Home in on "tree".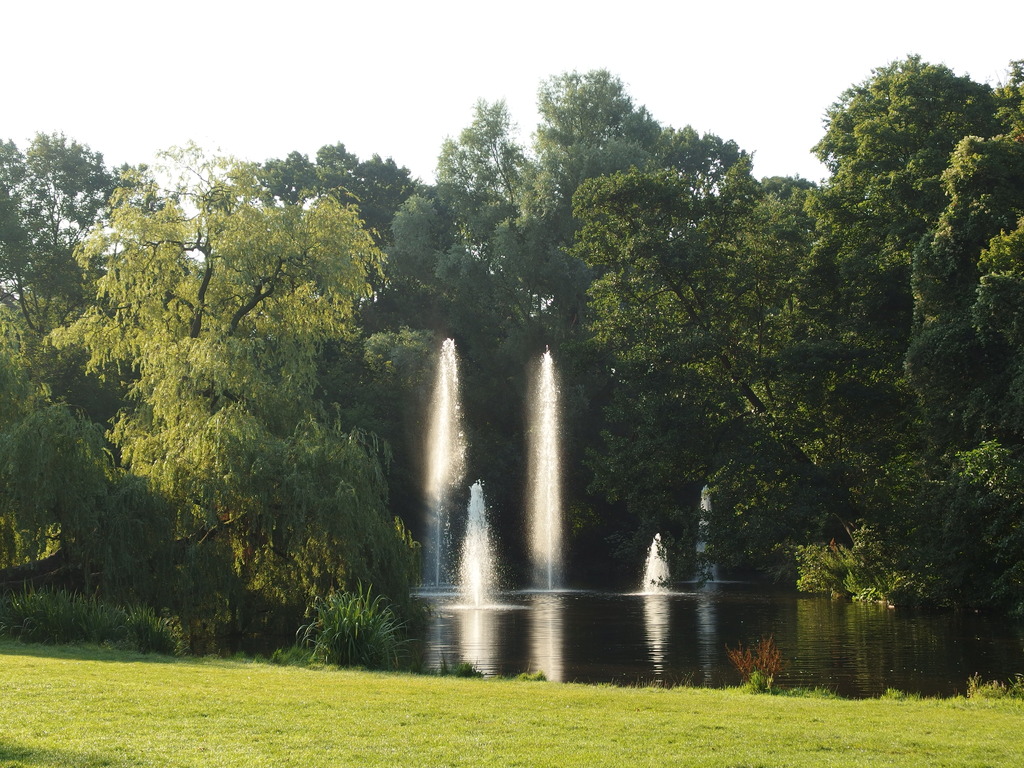
Homed in at l=783, t=60, r=1014, b=577.
